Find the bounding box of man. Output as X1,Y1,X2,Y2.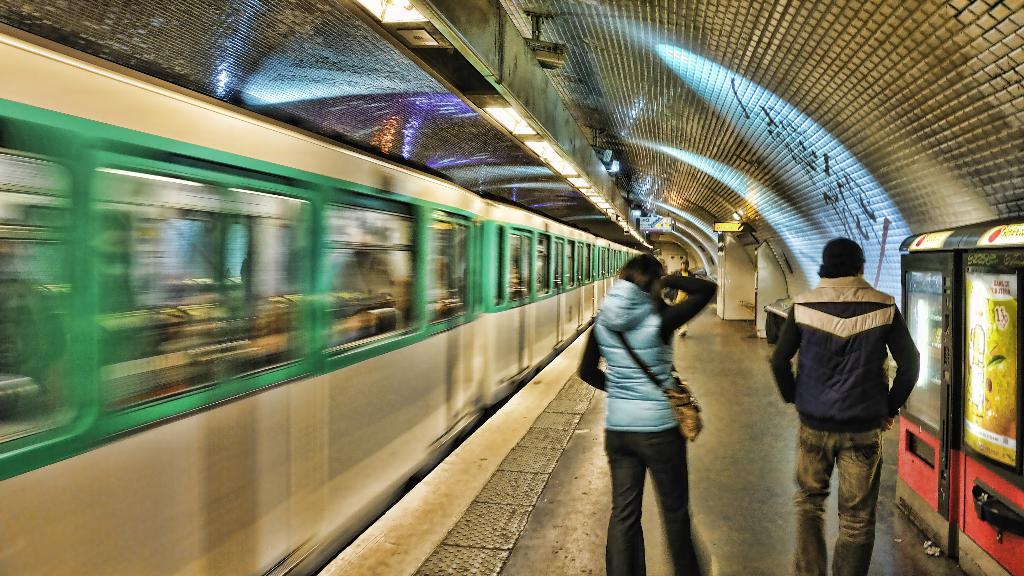
784,228,923,568.
